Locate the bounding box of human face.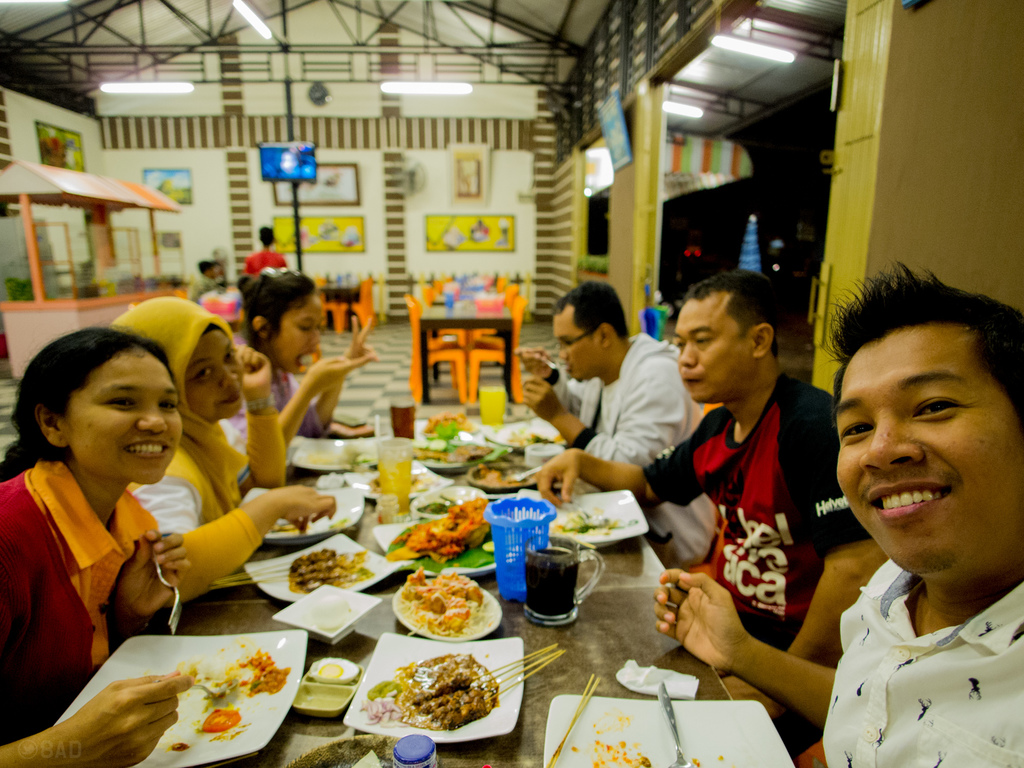
Bounding box: 675 290 737 408.
